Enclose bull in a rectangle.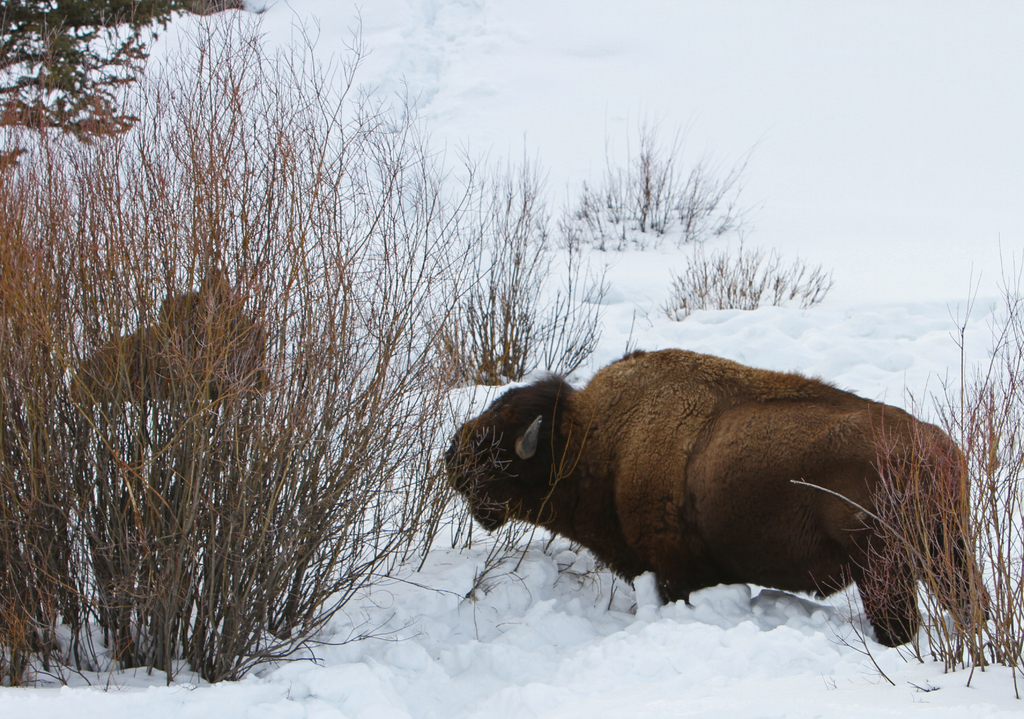
BBox(431, 328, 1008, 649).
